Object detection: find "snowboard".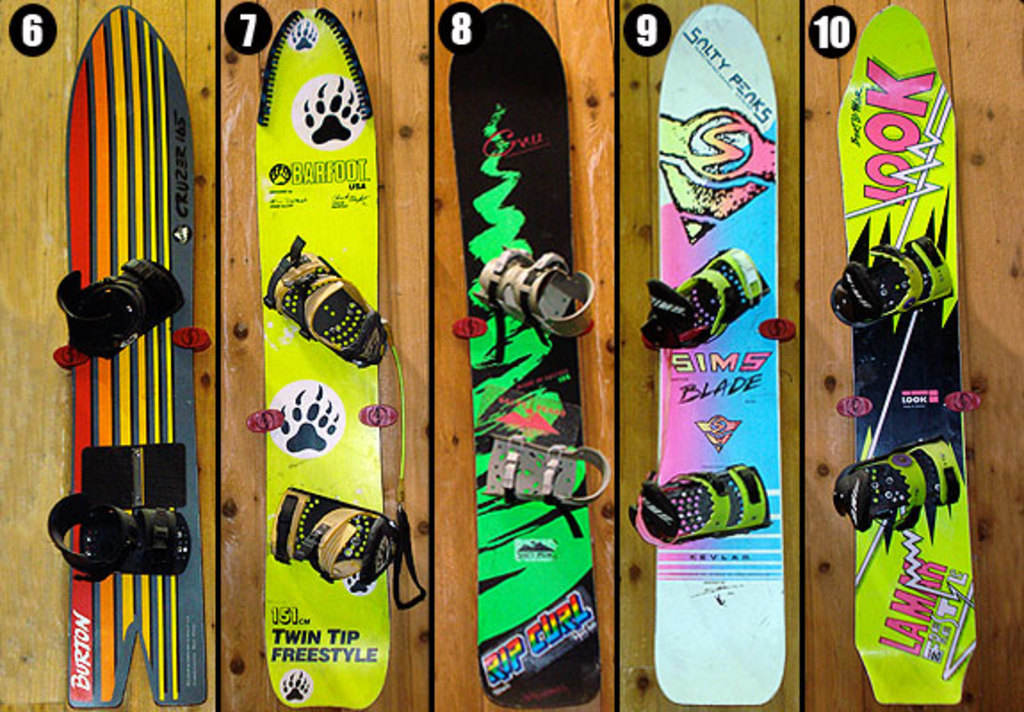
[x1=48, y1=5, x2=214, y2=707].
